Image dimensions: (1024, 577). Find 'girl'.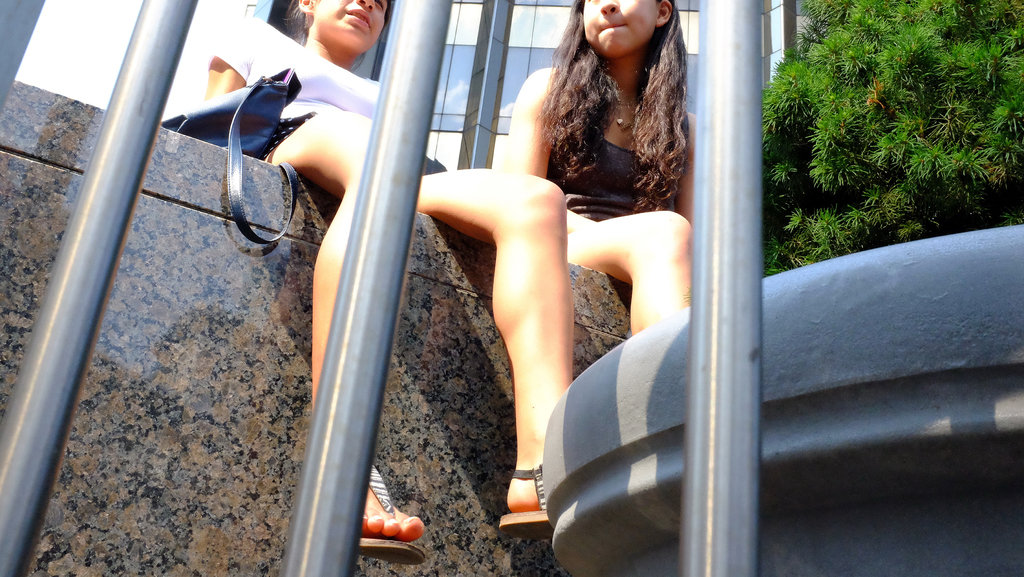
bbox=[202, 0, 566, 565].
